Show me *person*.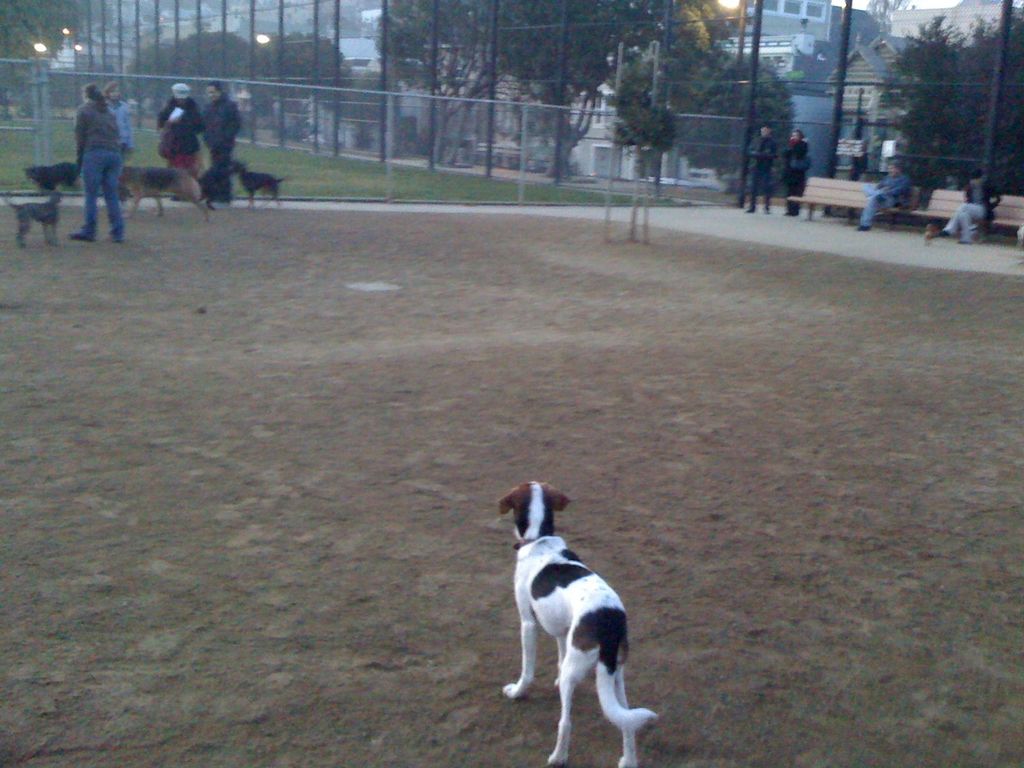
*person* is here: [102,74,131,149].
